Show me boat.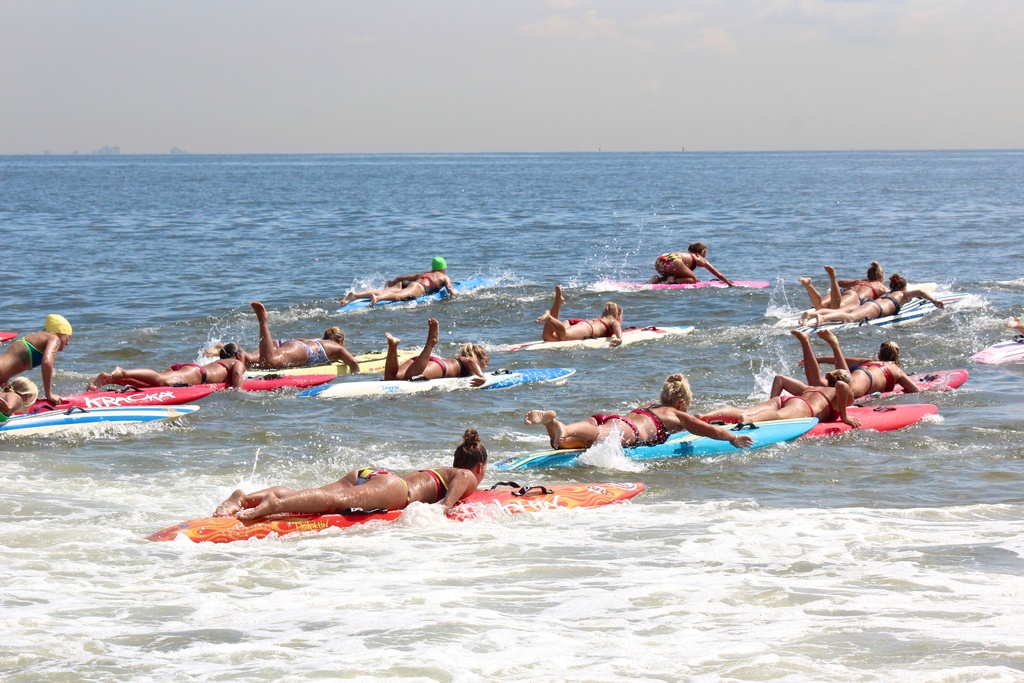
boat is here: select_region(1, 406, 199, 440).
